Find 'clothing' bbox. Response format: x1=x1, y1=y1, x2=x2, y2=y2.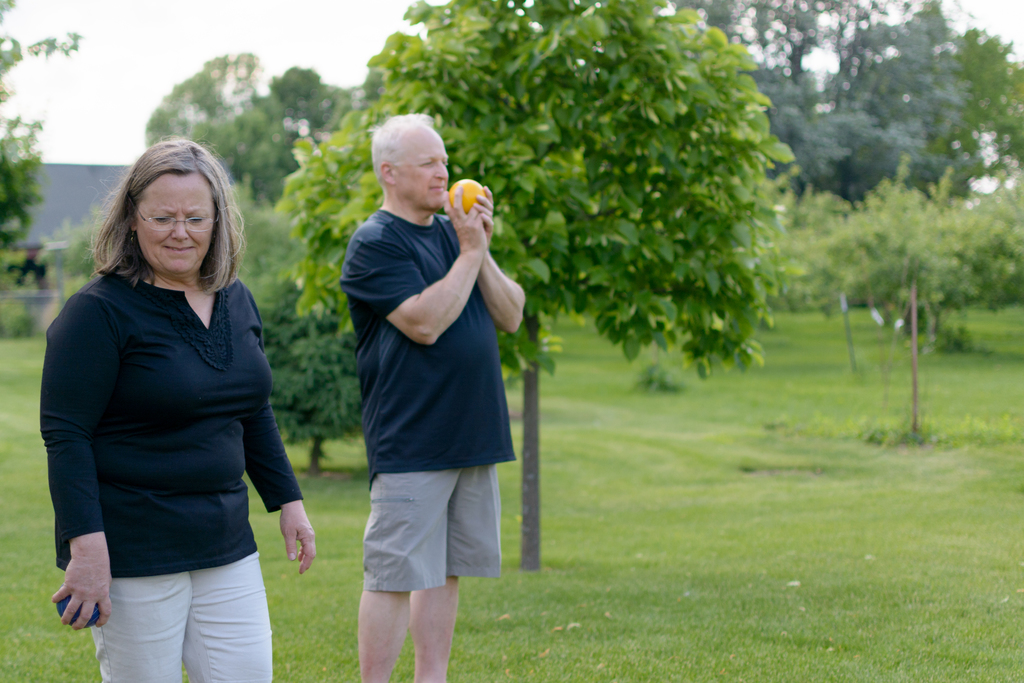
x1=337, y1=207, x2=516, y2=595.
